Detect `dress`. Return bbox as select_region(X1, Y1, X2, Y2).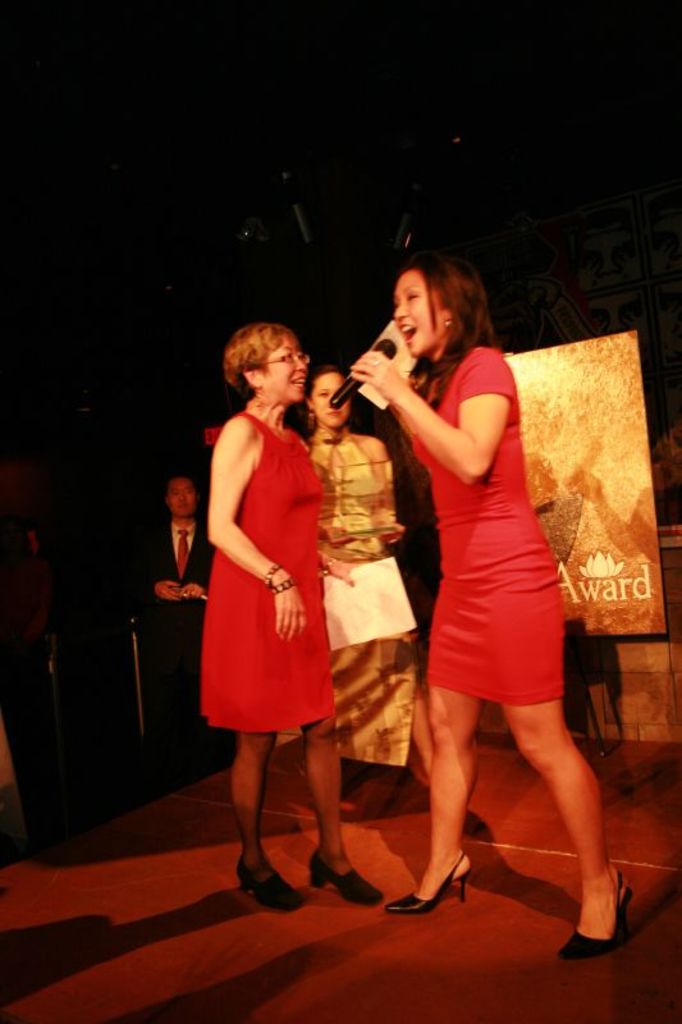
select_region(324, 438, 421, 768).
